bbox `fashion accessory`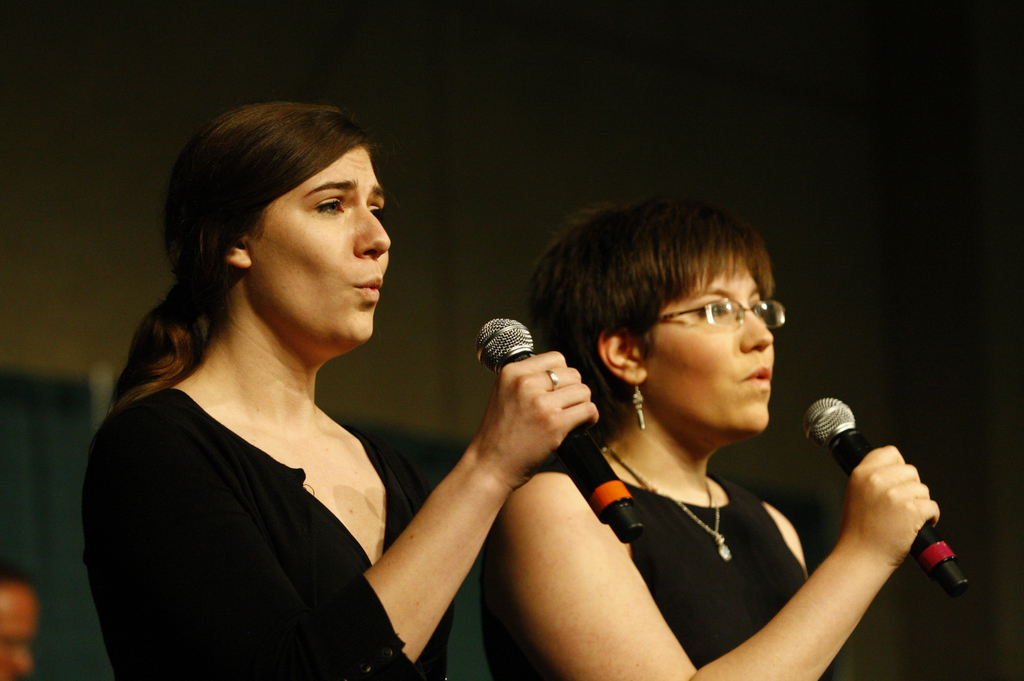
box(545, 369, 559, 392)
